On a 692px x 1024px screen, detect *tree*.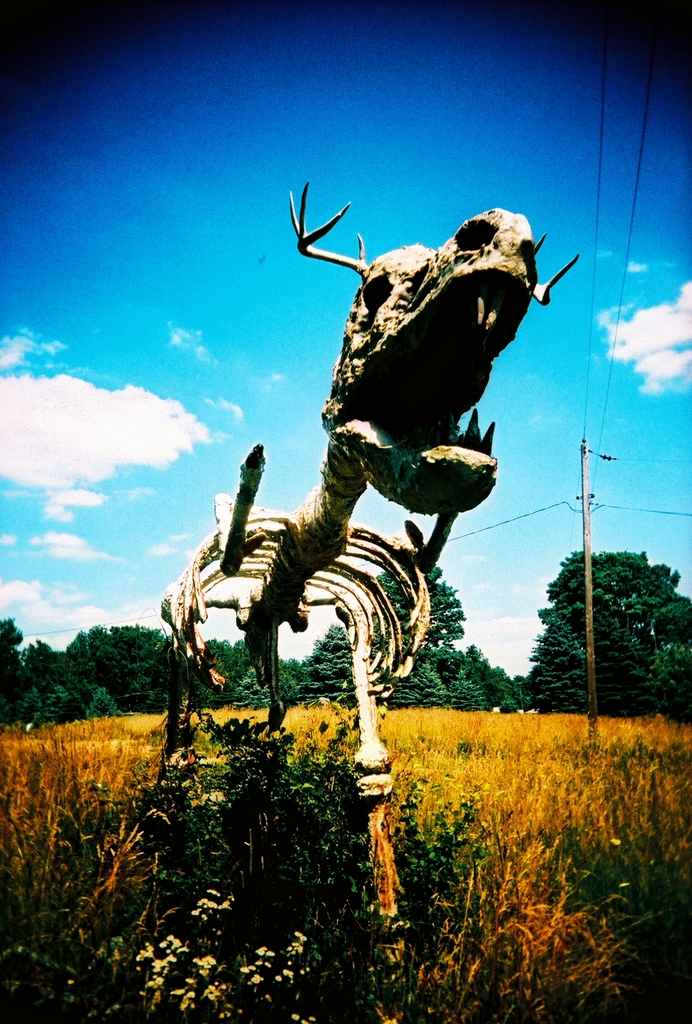
(left=226, top=612, right=309, bottom=719).
